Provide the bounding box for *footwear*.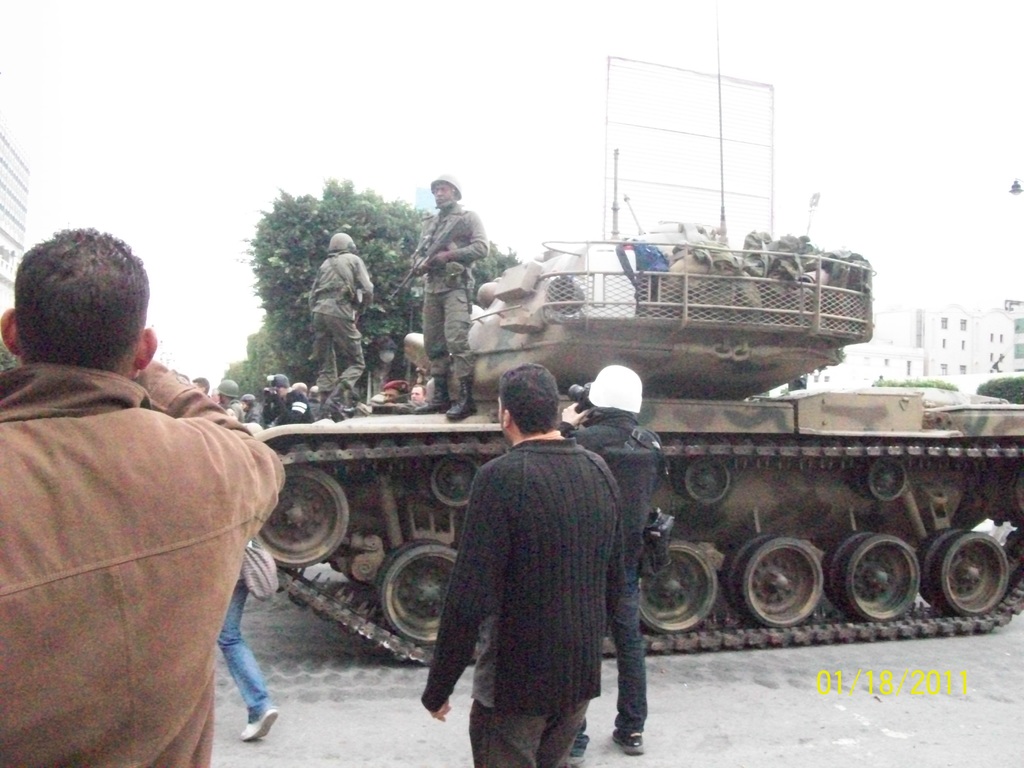
bbox(239, 705, 278, 741).
